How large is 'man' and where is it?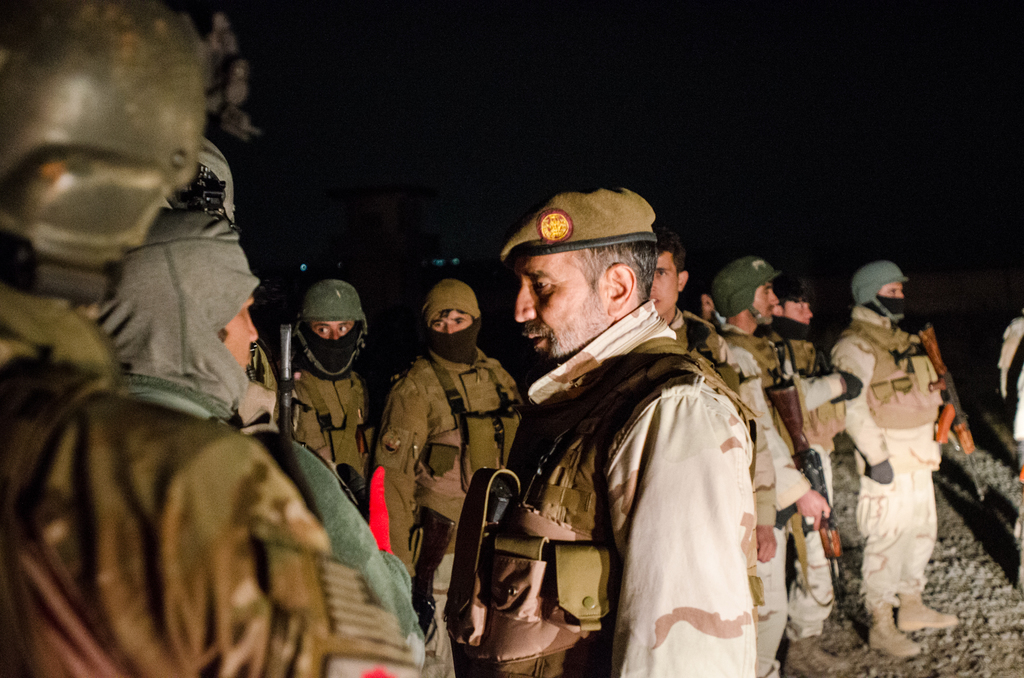
Bounding box: 0, 0, 371, 677.
